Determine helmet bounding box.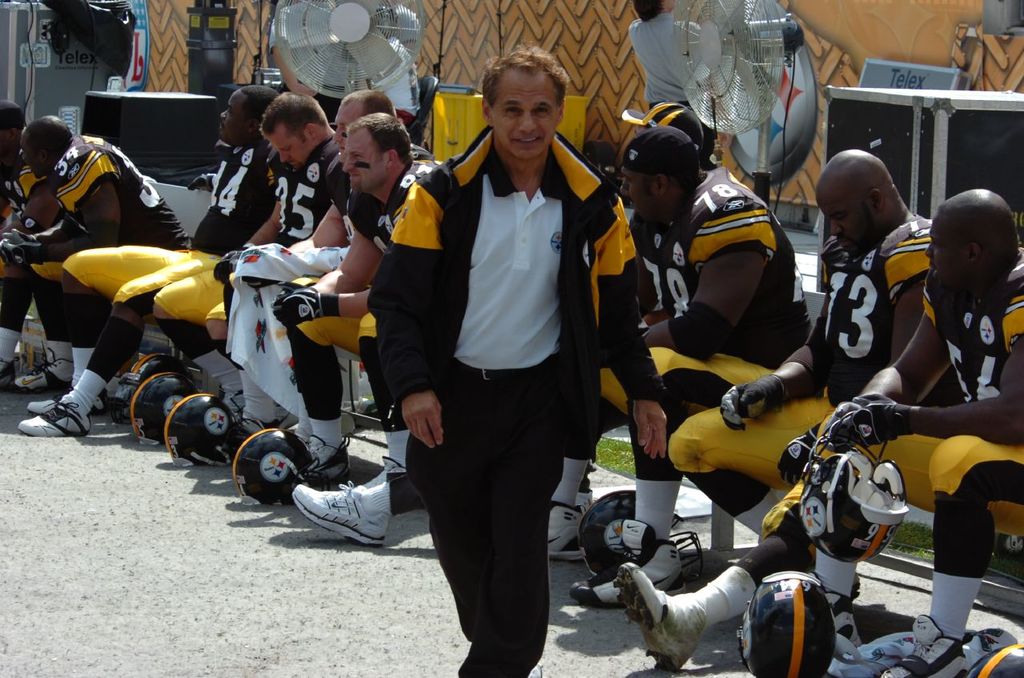
Determined: x1=576, y1=487, x2=710, y2=596.
